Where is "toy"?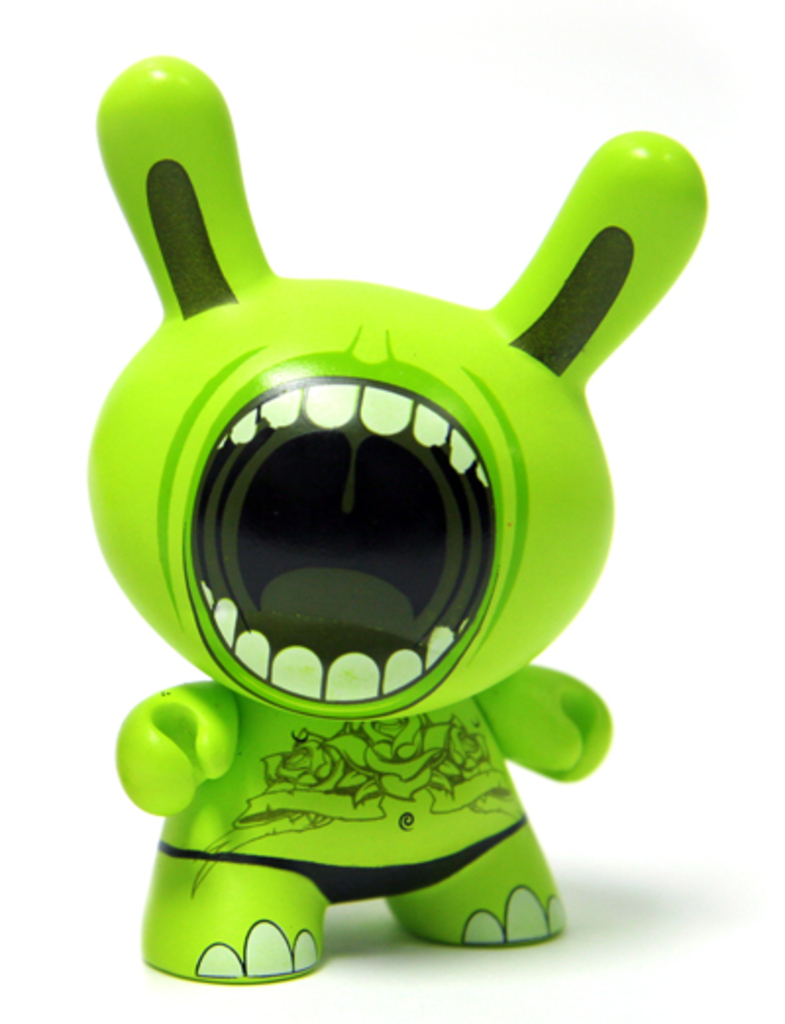
l=49, t=0, r=716, b=997.
